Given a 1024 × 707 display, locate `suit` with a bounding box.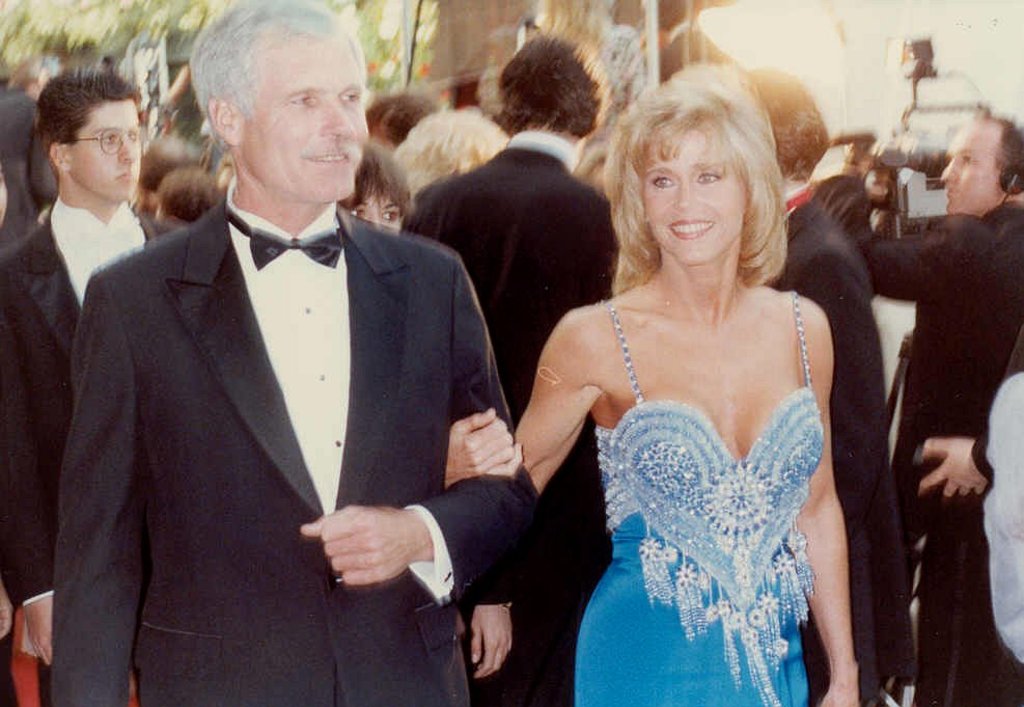
Located: l=845, t=205, r=1023, b=706.
